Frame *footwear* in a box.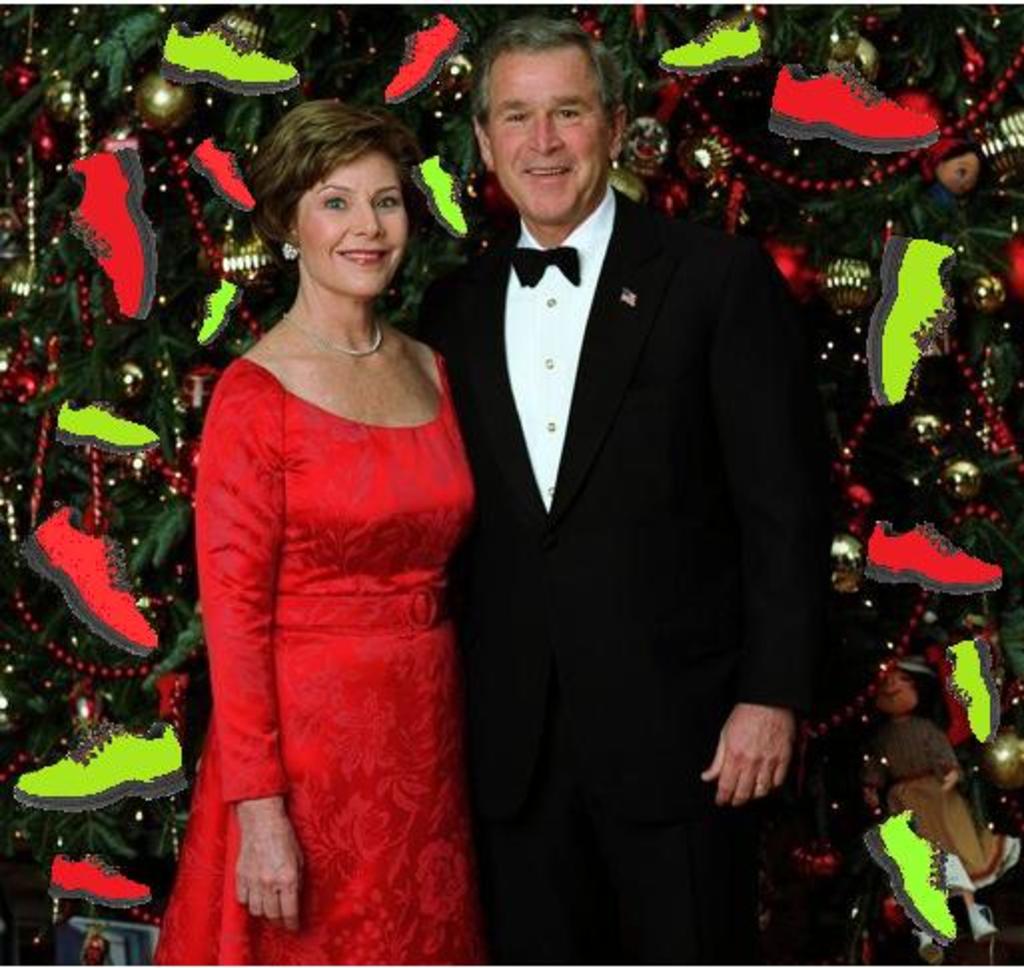
[40, 840, 144, 924].
